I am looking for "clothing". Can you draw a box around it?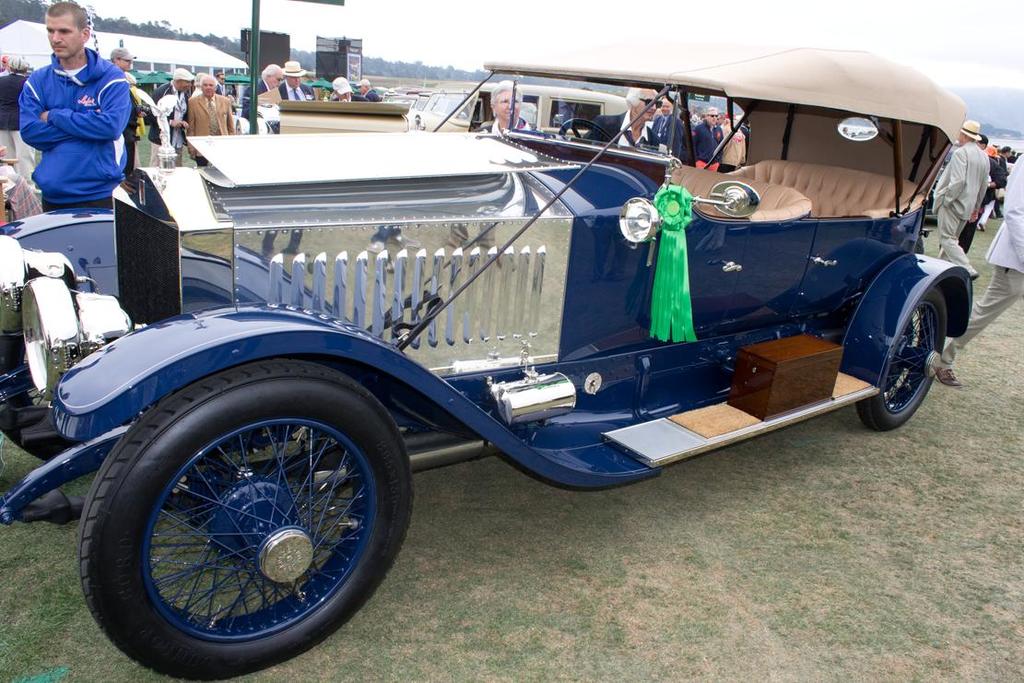
Sure, the bounding box is crop(585, 108, 677, 157).
